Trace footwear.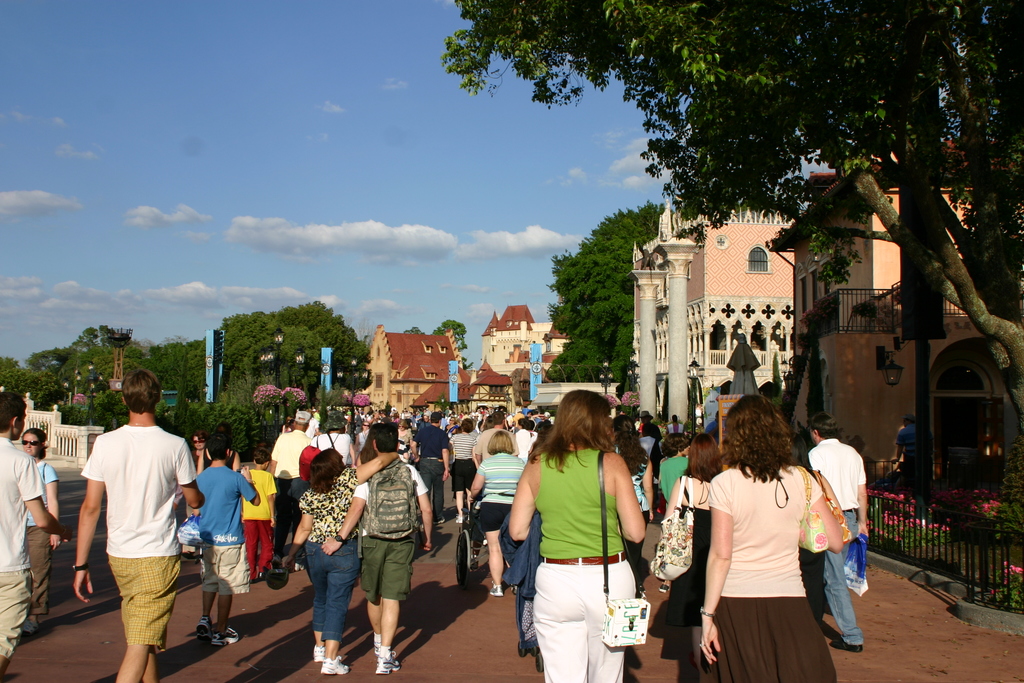
Traced to <bbox>433, 516, 444, 524</bbox>.
